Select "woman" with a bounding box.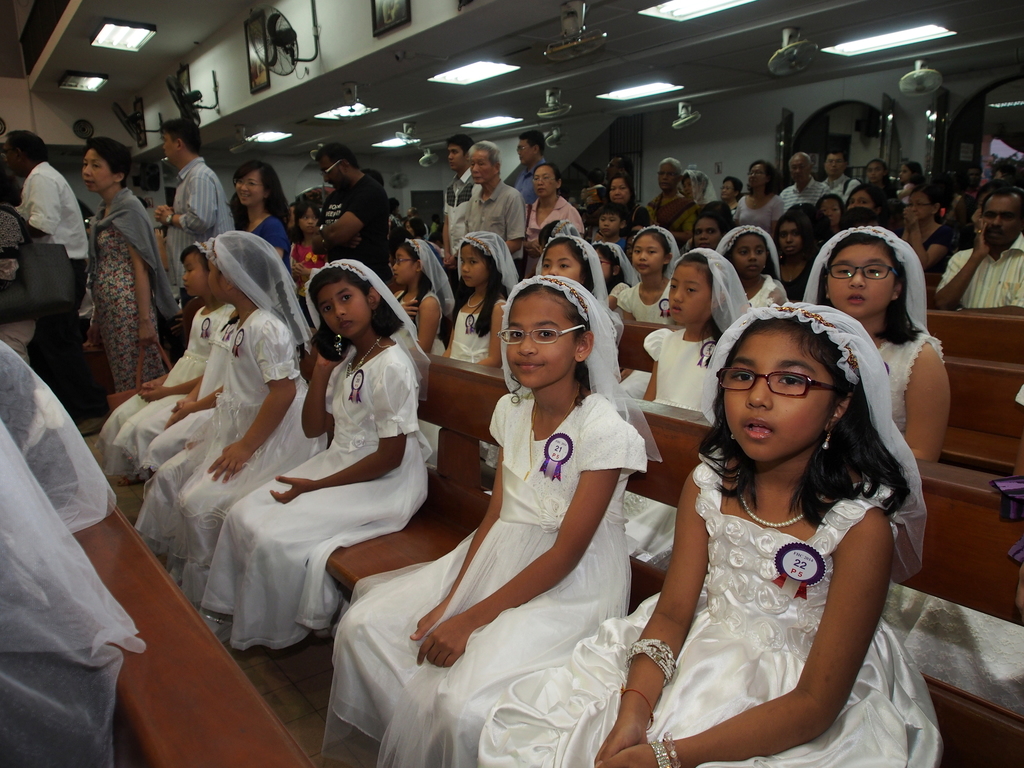
locate(521, 165, 587, 283).
